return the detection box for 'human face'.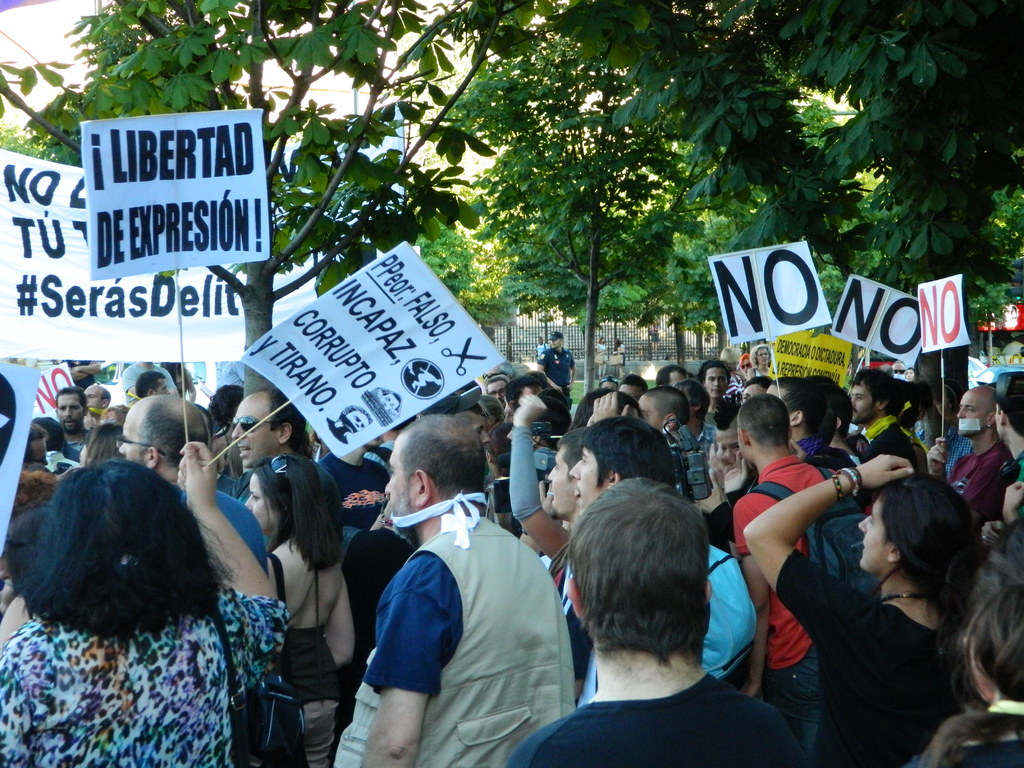
bbox=(232, 404, 276, 471).
